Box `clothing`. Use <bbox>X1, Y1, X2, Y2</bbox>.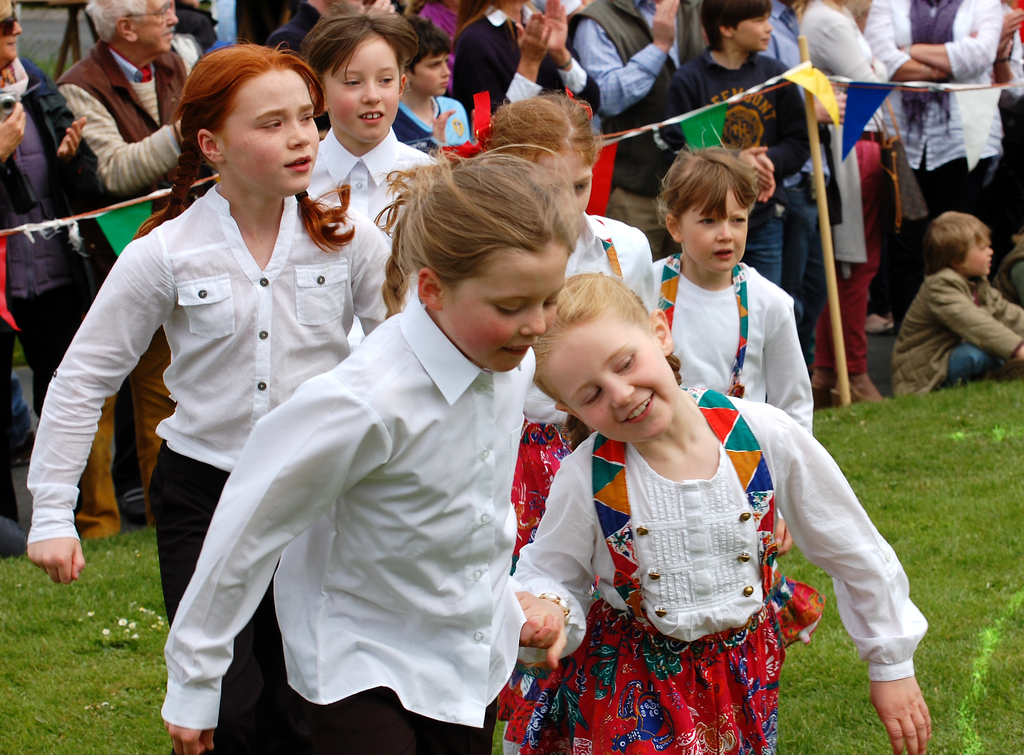
<bbox>394, 96, 470, 154</bbox>.
